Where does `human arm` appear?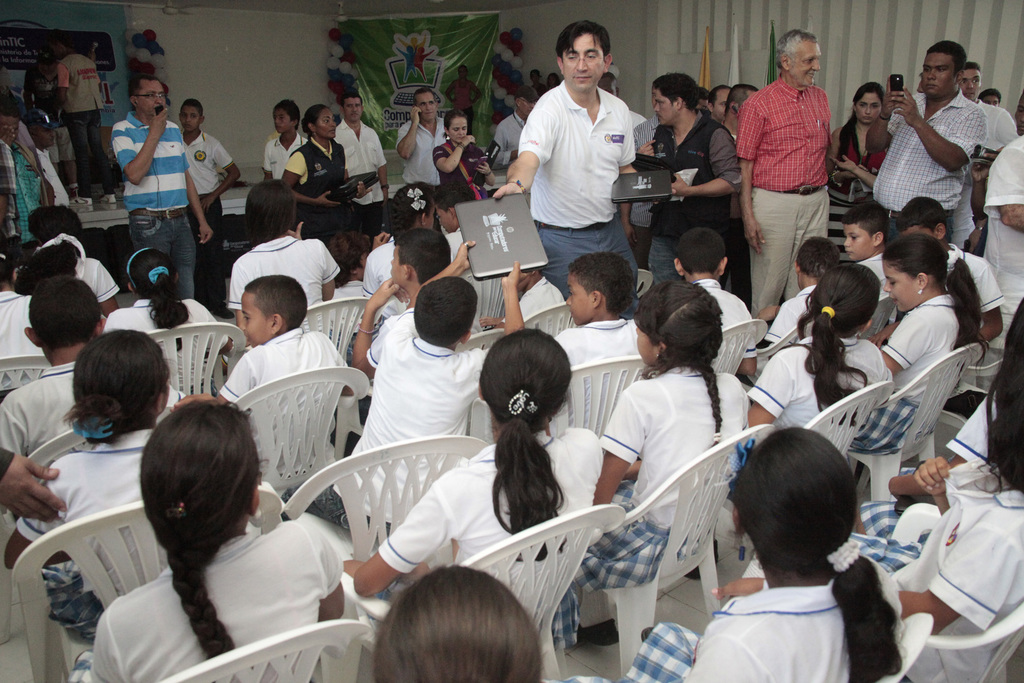
Appears at region(432, 135, 474, 174).
